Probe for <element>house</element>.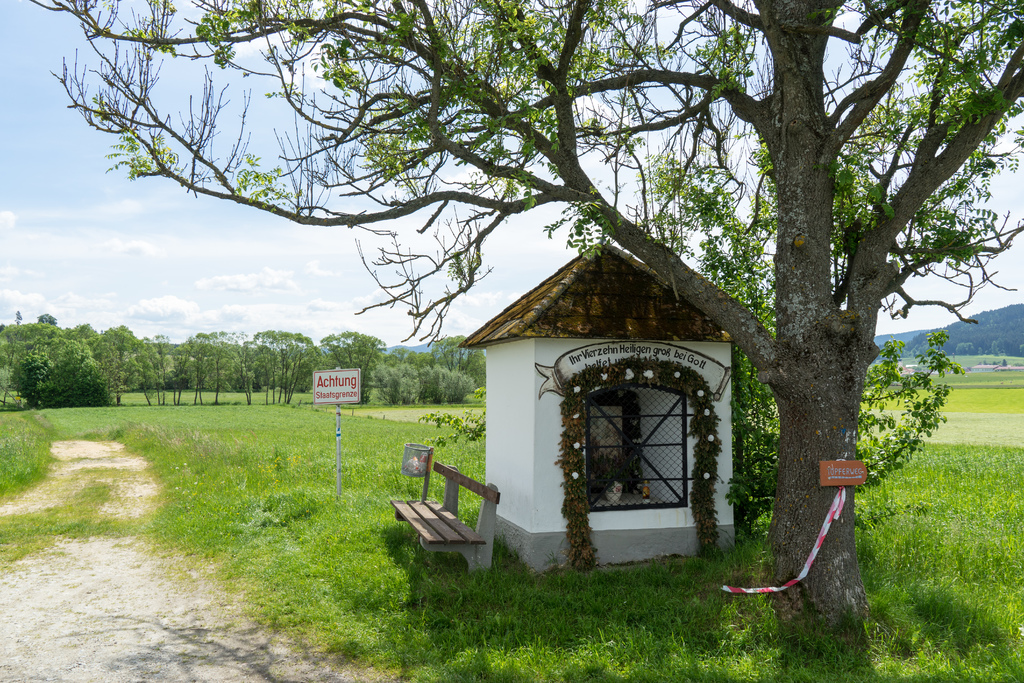
Probe result: crop(460, 238, 735, 579).
